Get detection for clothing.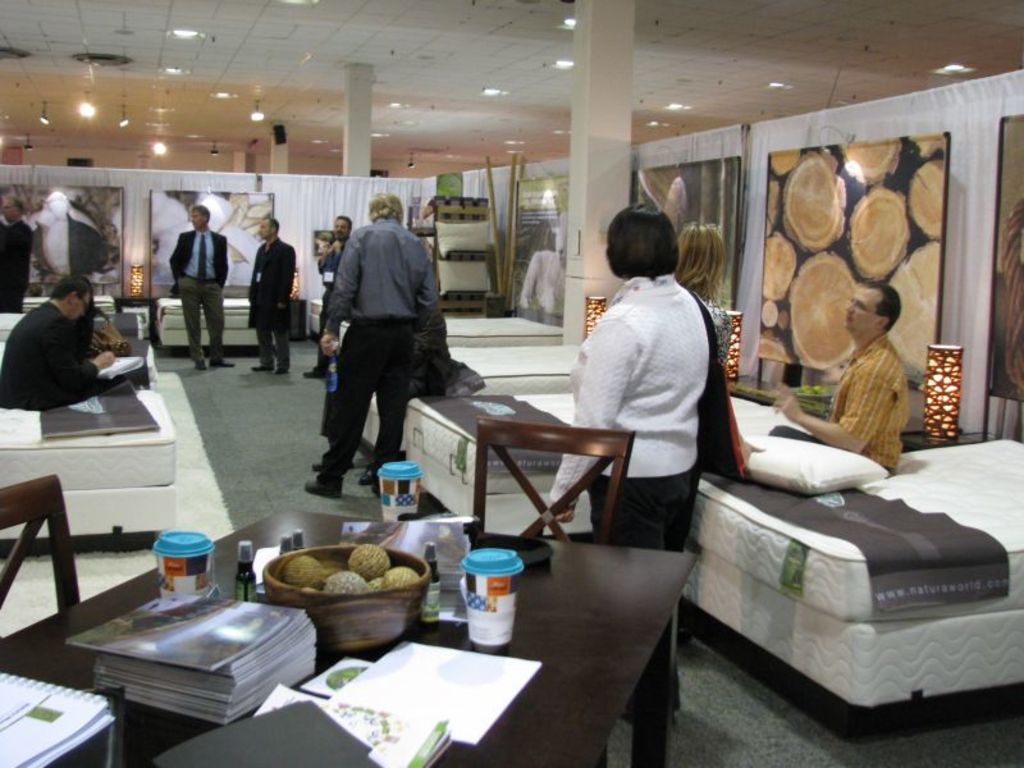
Detection: x1=769 y1=338 x2=913 y2=471.
